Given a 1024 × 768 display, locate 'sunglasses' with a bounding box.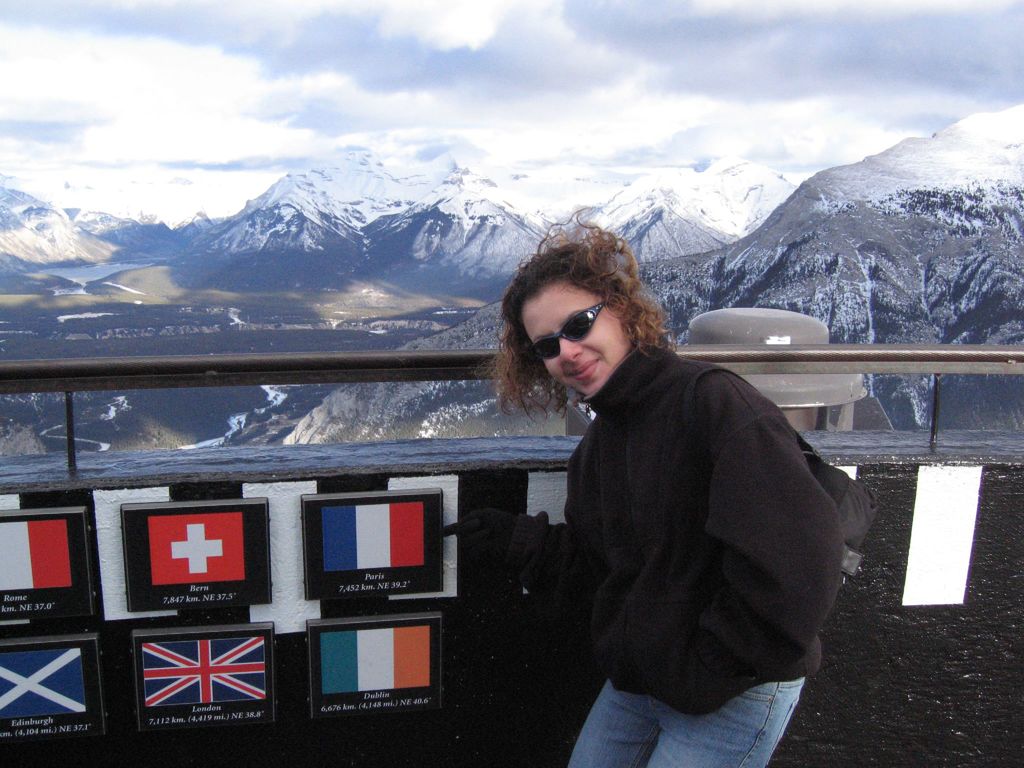
Located: l=530, t=295, r=609, b=358.
